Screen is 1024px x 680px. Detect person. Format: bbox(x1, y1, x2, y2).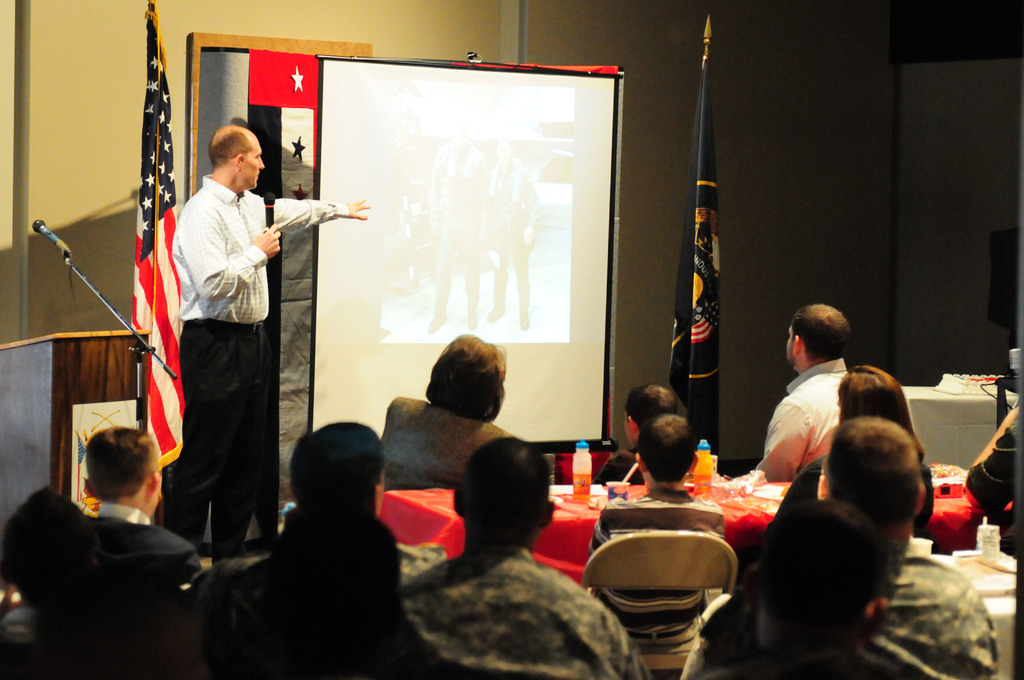
bbox(767, 365, 935, 537).
